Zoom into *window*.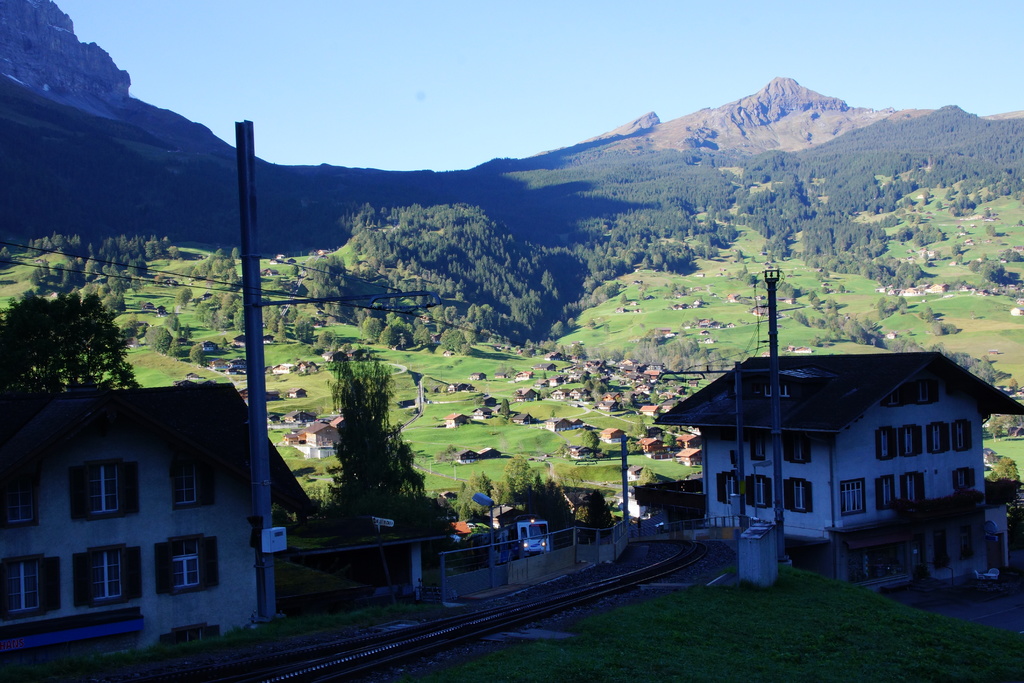
Zoom target: 83:463:131:516.
